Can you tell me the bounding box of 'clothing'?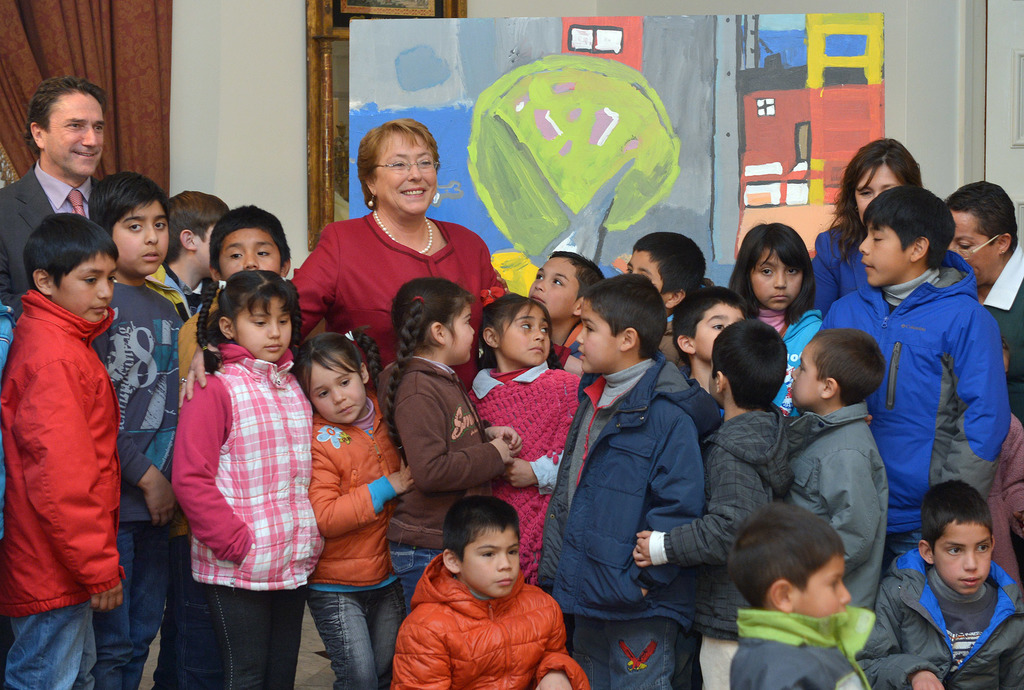
[x1=647, y1=397, x2=790, y2=689].
